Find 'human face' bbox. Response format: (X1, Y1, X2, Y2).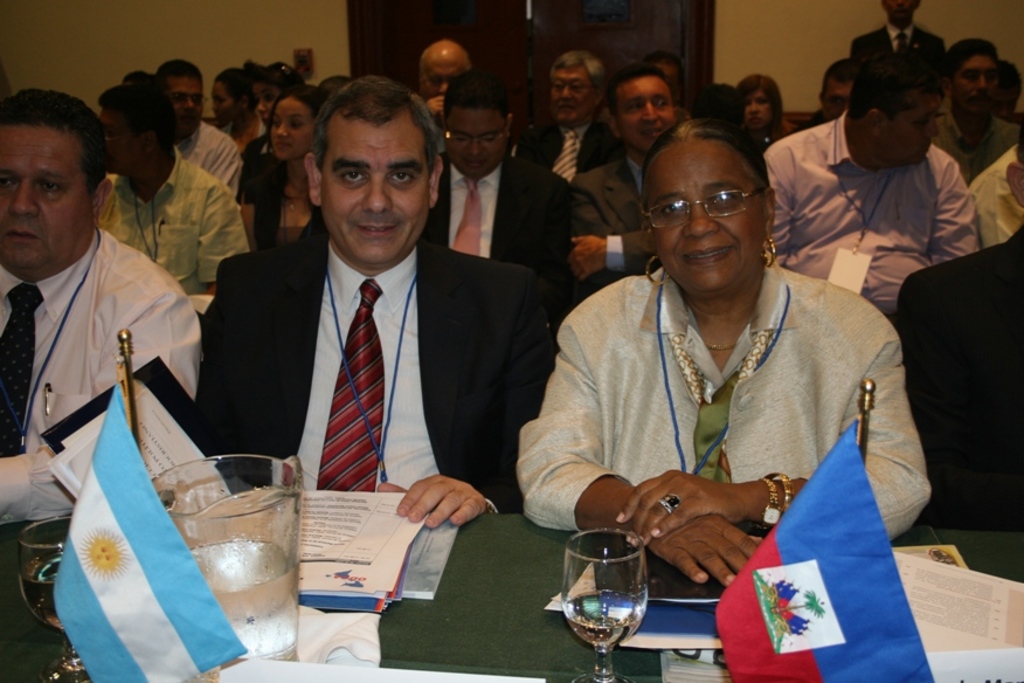
(545, 65, 600, 127).
